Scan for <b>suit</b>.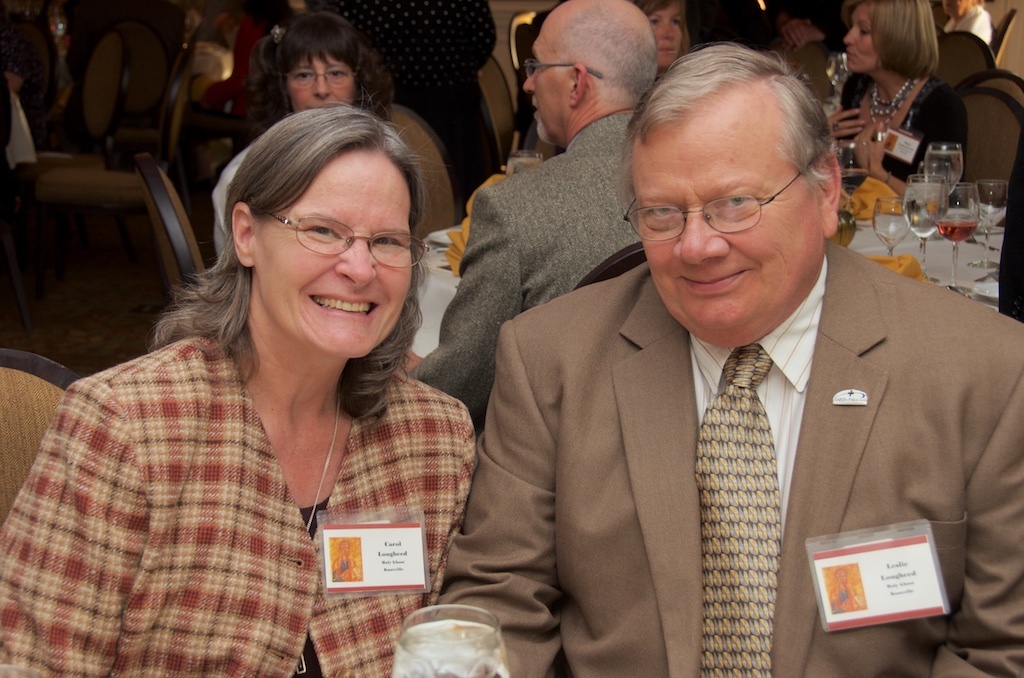
Scan result: left=404, top=109, right=635, bottom=436.
